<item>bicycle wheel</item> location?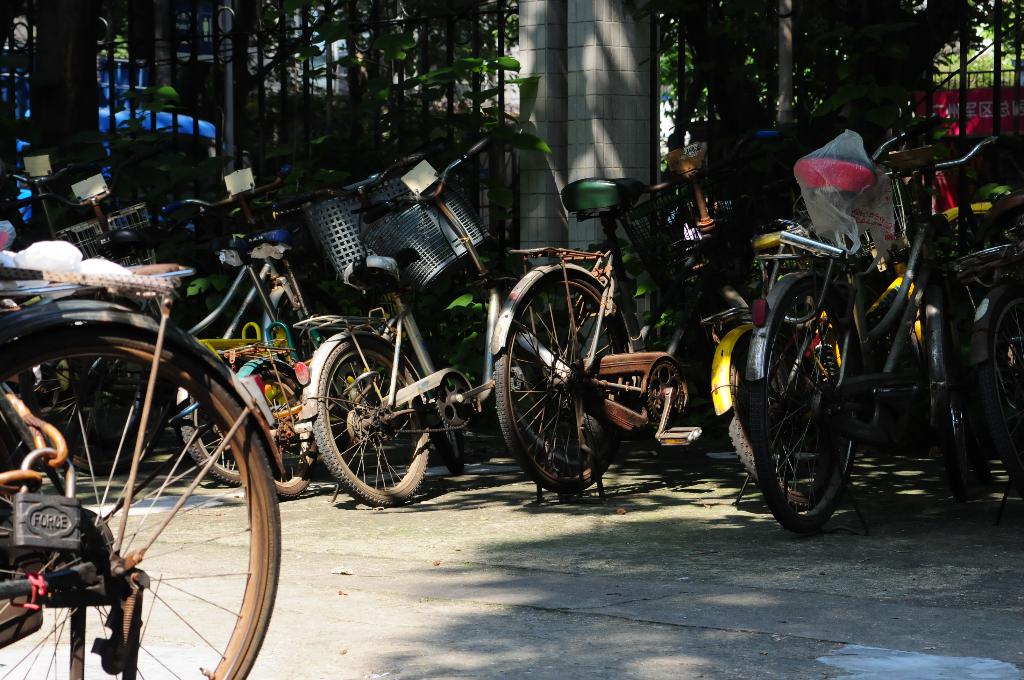
BBox(978, 286, 1023, 482)
